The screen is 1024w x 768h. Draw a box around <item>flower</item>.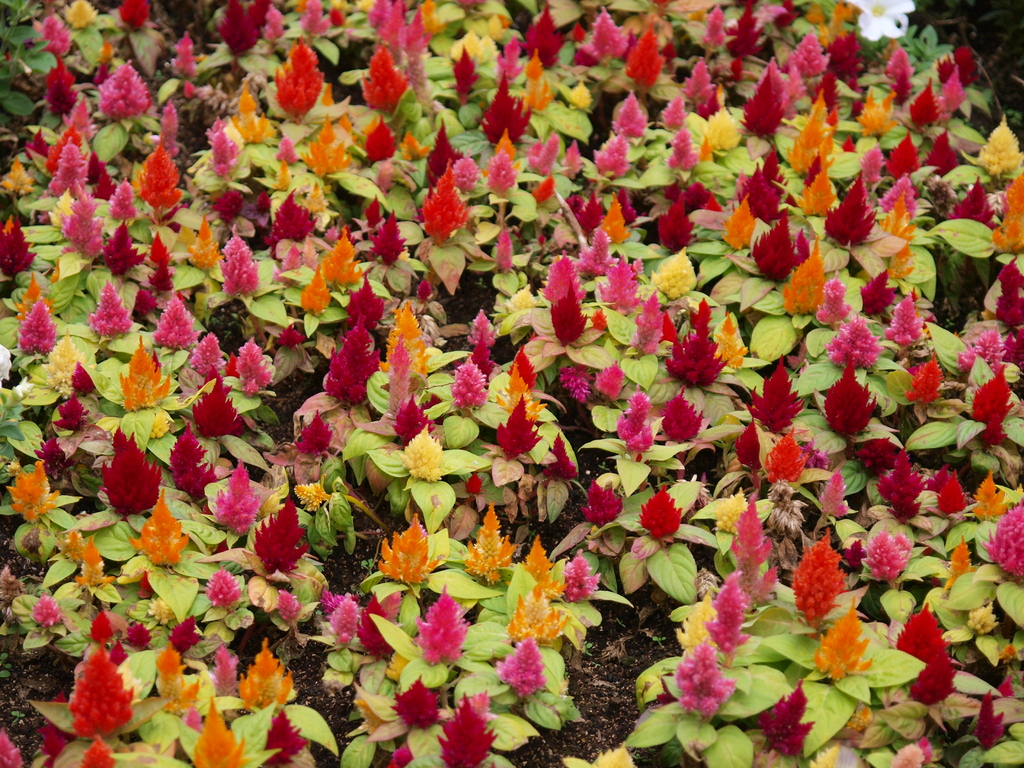
[74,363,95,389].
